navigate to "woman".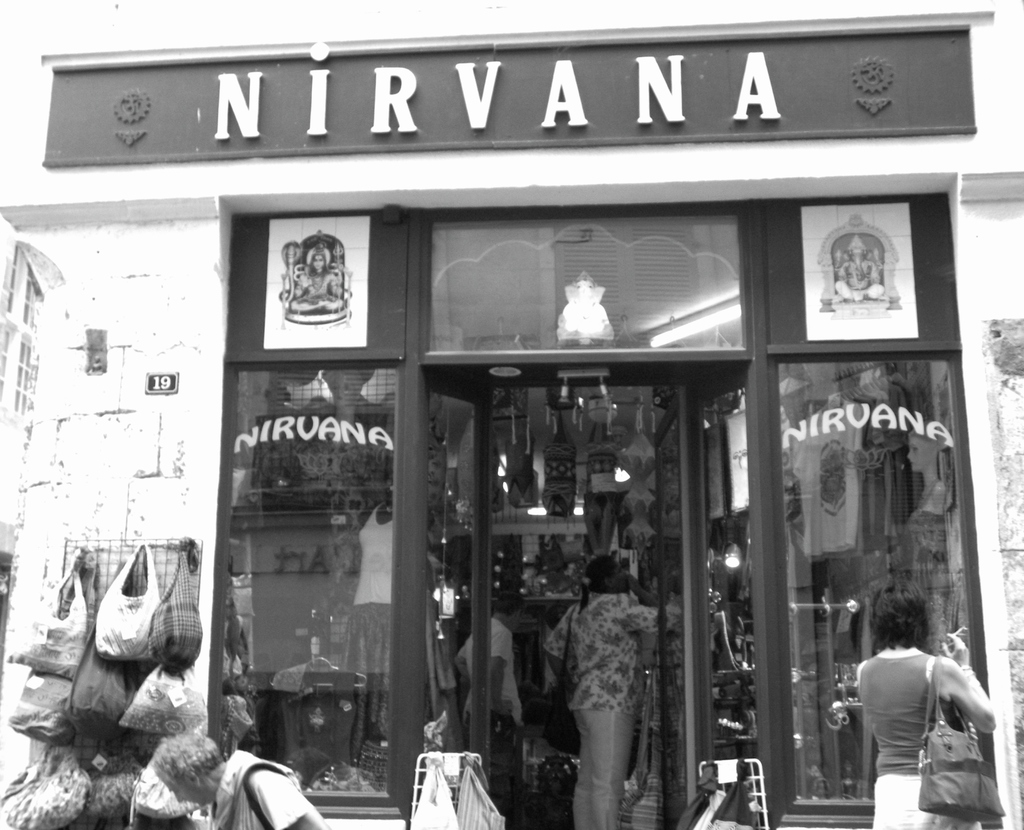
Navigation target: BBox(550, 545, 673, 812).
